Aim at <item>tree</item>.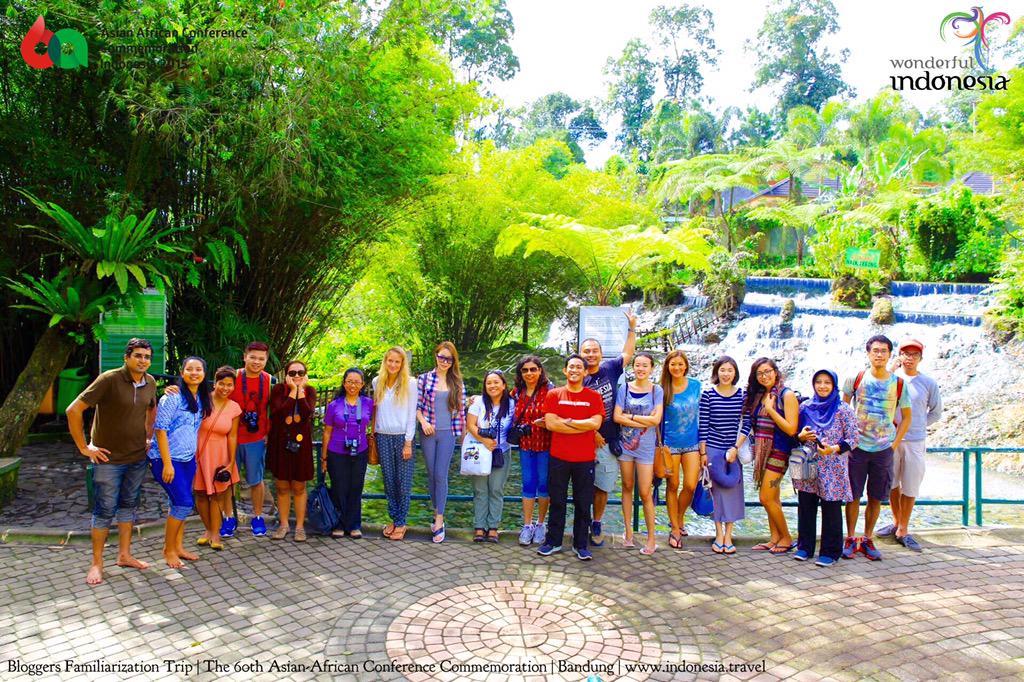
Aimed at [x1=813, y1=125, x2=932, y2=306].
